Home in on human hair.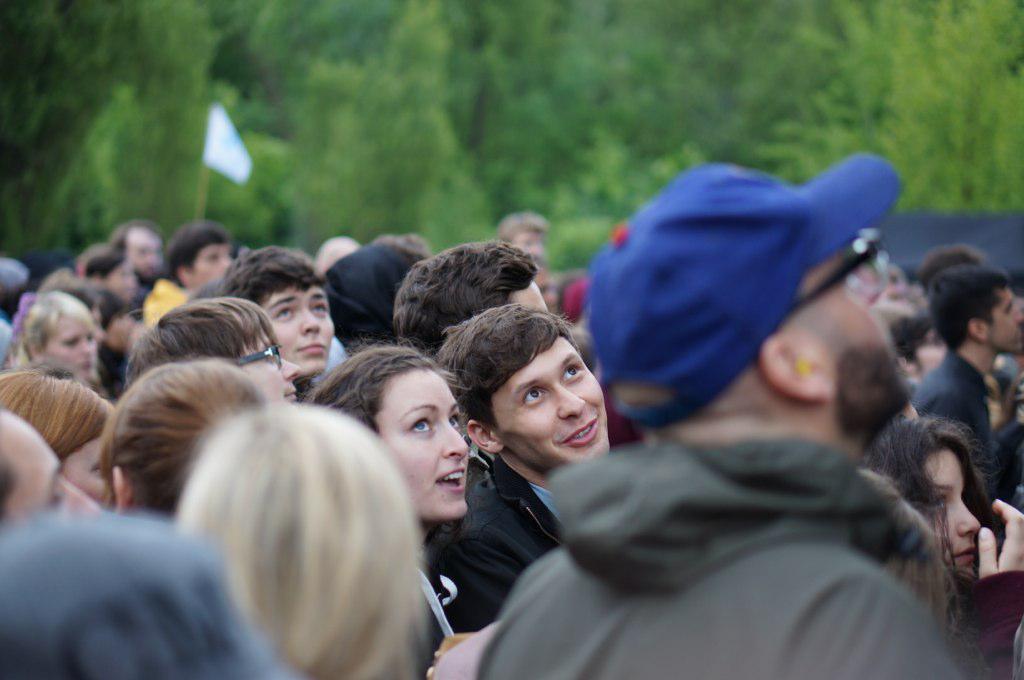
Homed in at [x1=124, y1=297, x2=281, y2=385].
